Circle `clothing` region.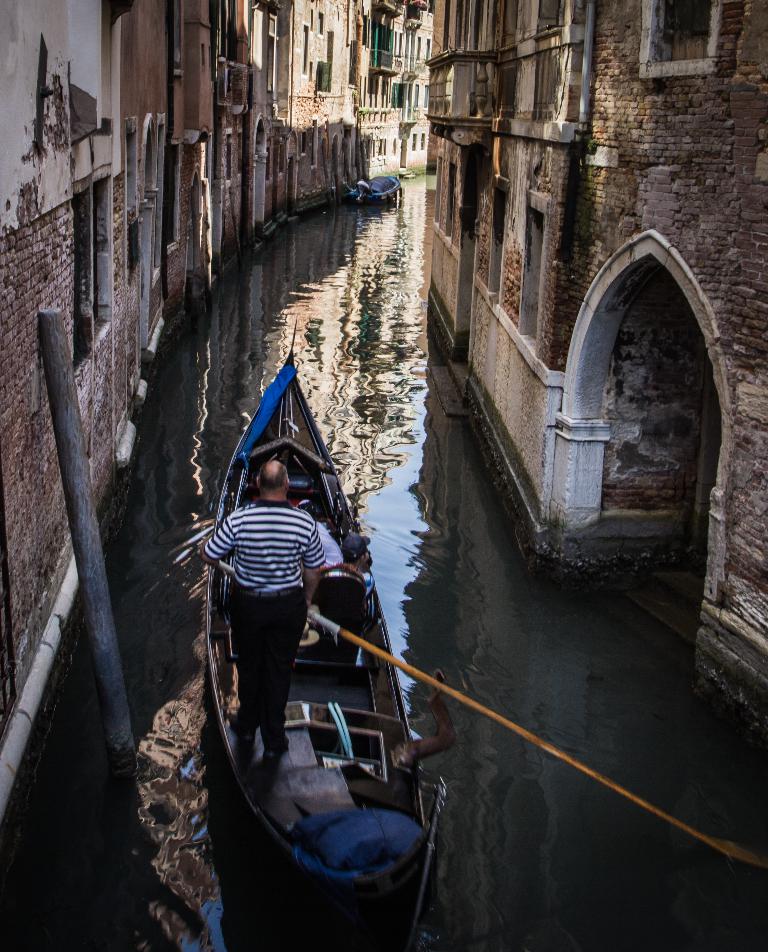
Region: {"x1": 199, "y1": 502, "x2": 329, "y2": 723}.
